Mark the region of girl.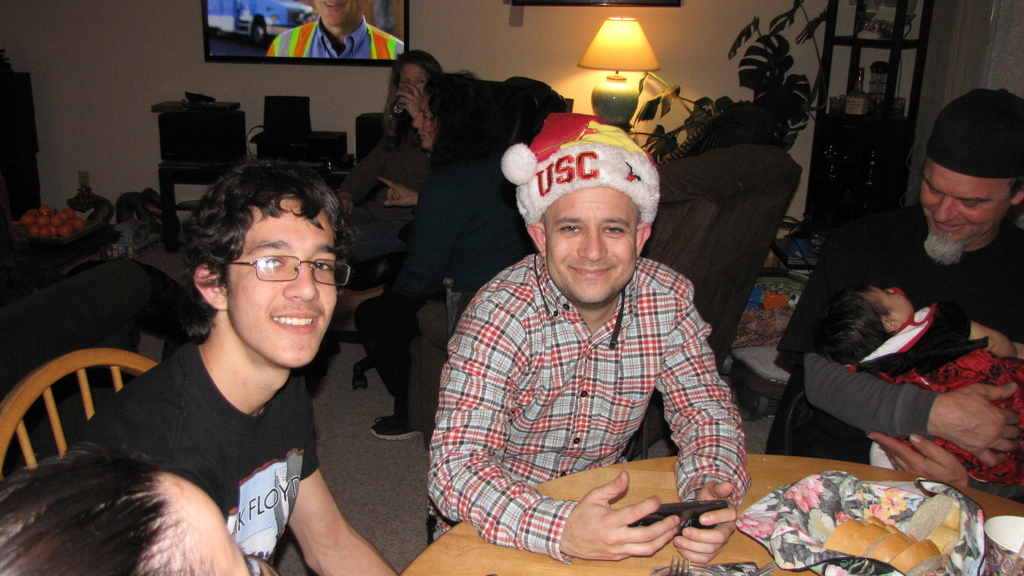
Region: box=[350, 43, 451, 191].
